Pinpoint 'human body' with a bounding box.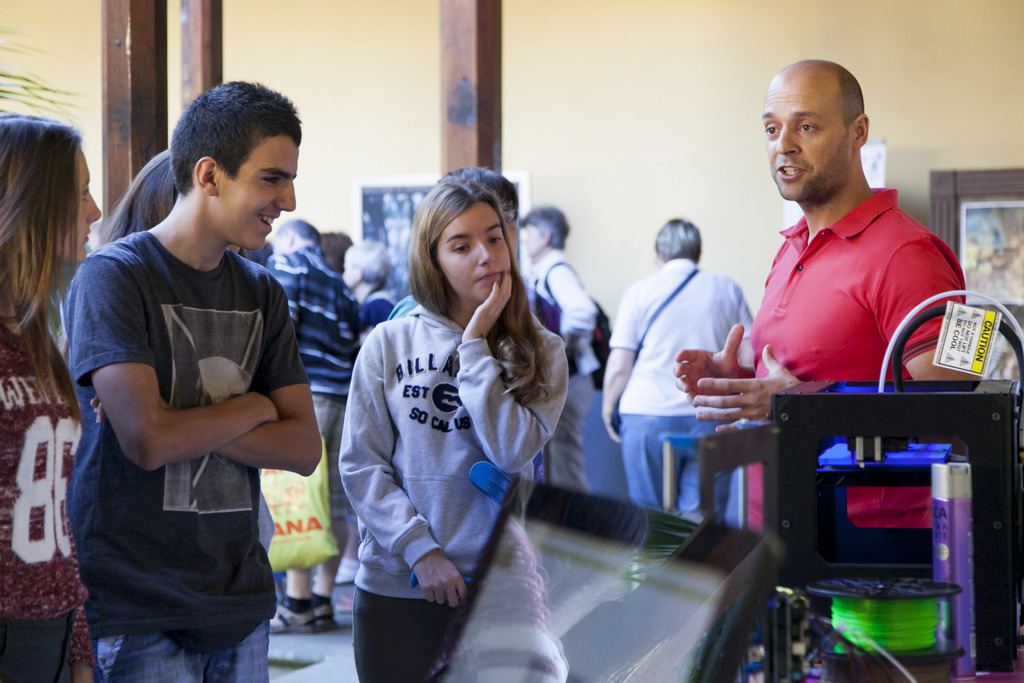
<region>57, 103, 328, 663</region>.
